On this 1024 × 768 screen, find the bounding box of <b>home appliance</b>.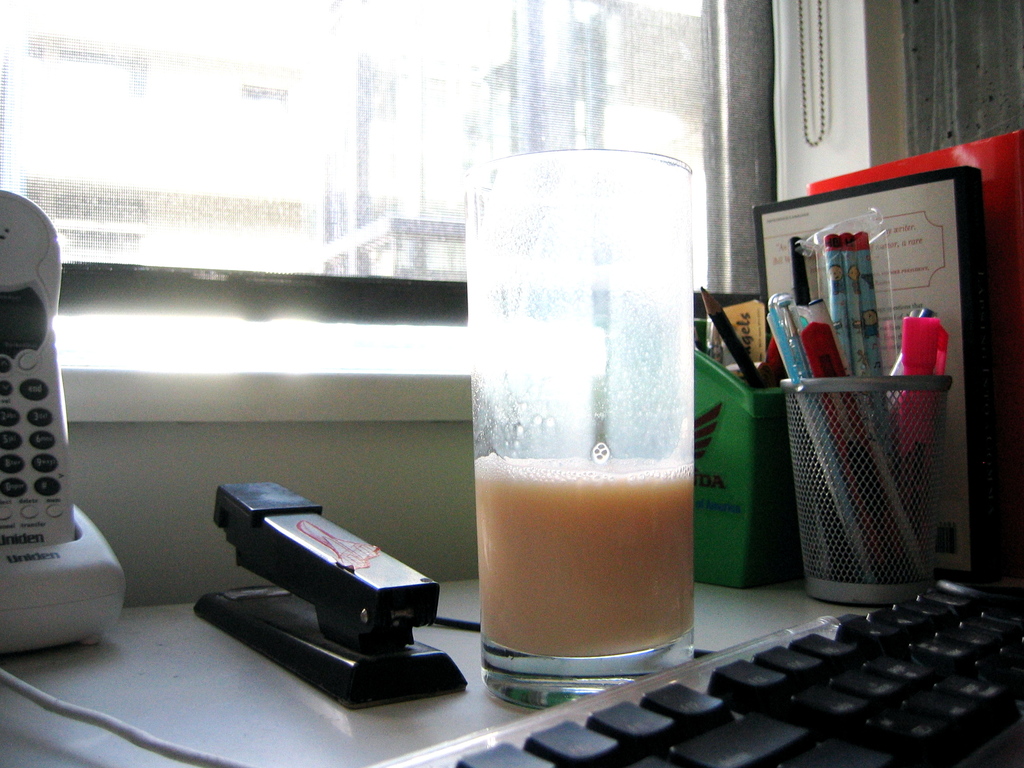
Bounding box: BBox(378, 573, 1023, 767).
